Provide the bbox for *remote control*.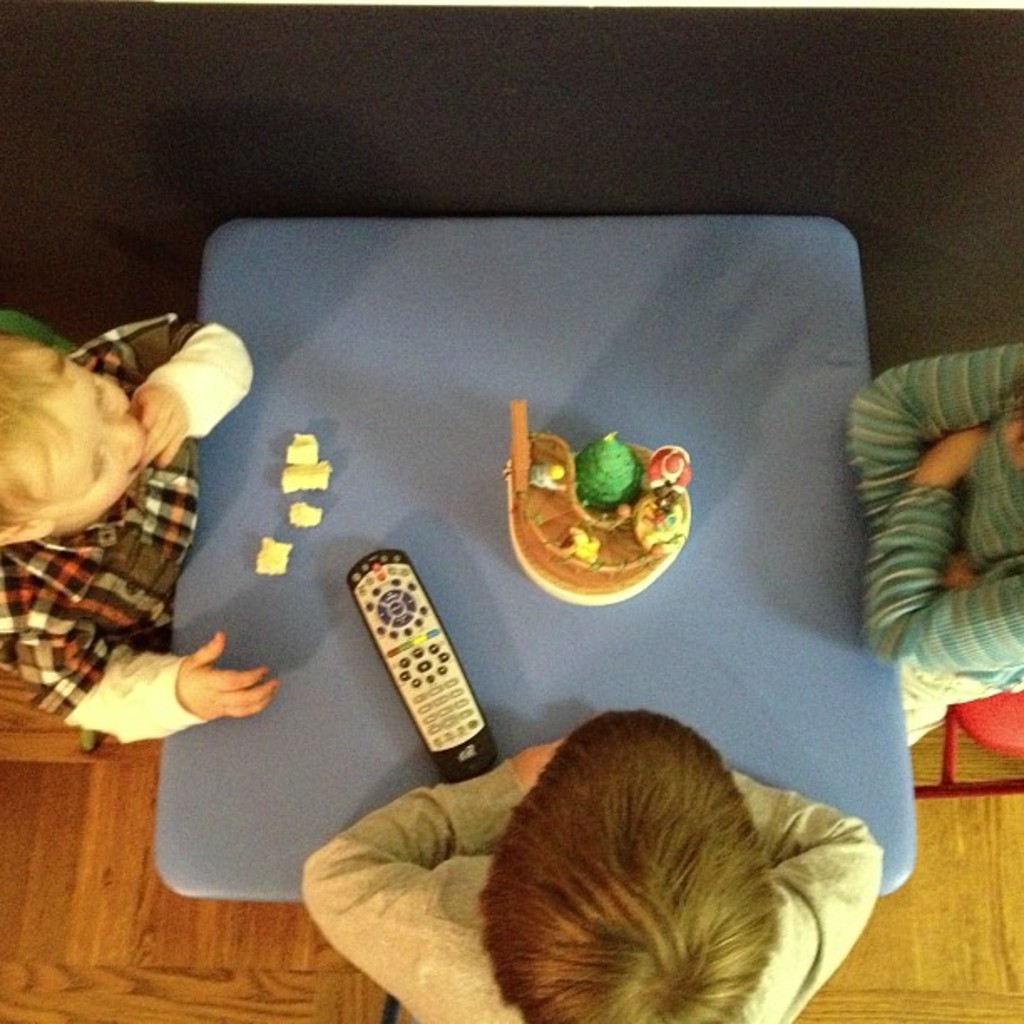
x1=345, y1=547, x2=499, y2=786.
